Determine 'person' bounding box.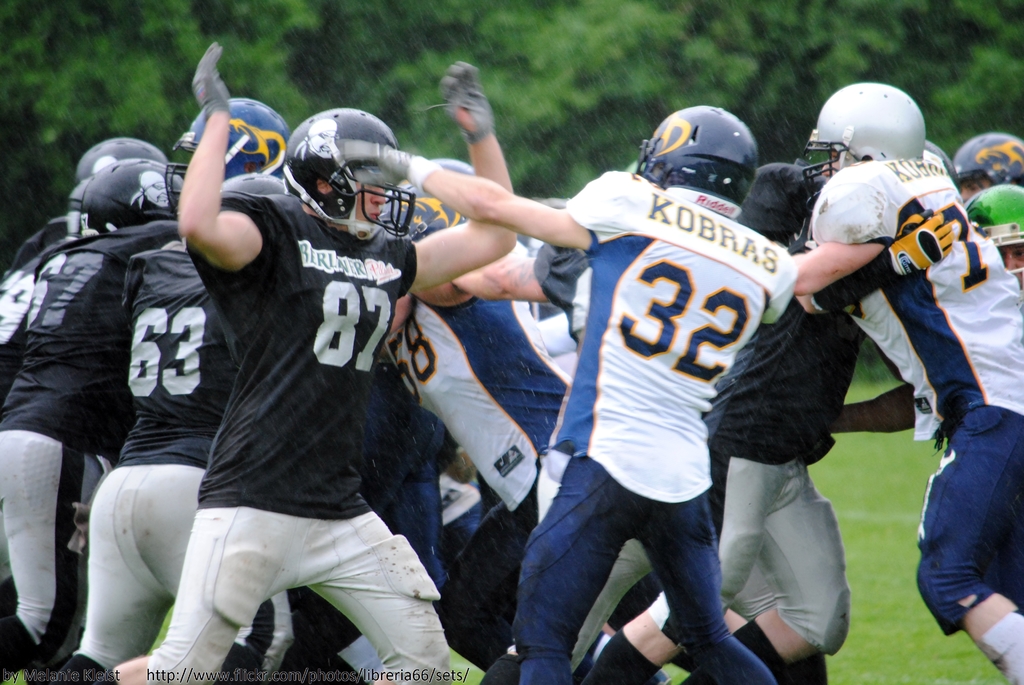
Determined: <box>0,40,1023,684</box>.
